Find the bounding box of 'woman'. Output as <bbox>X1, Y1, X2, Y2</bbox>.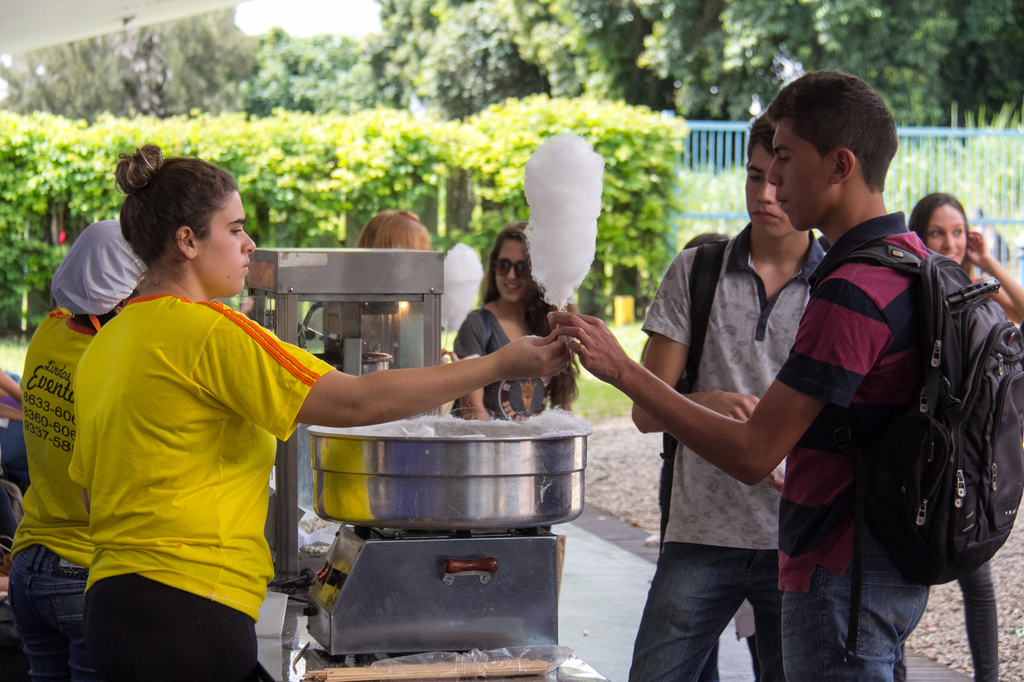
<bbox>0, 106, 625, 681</bbox>.
